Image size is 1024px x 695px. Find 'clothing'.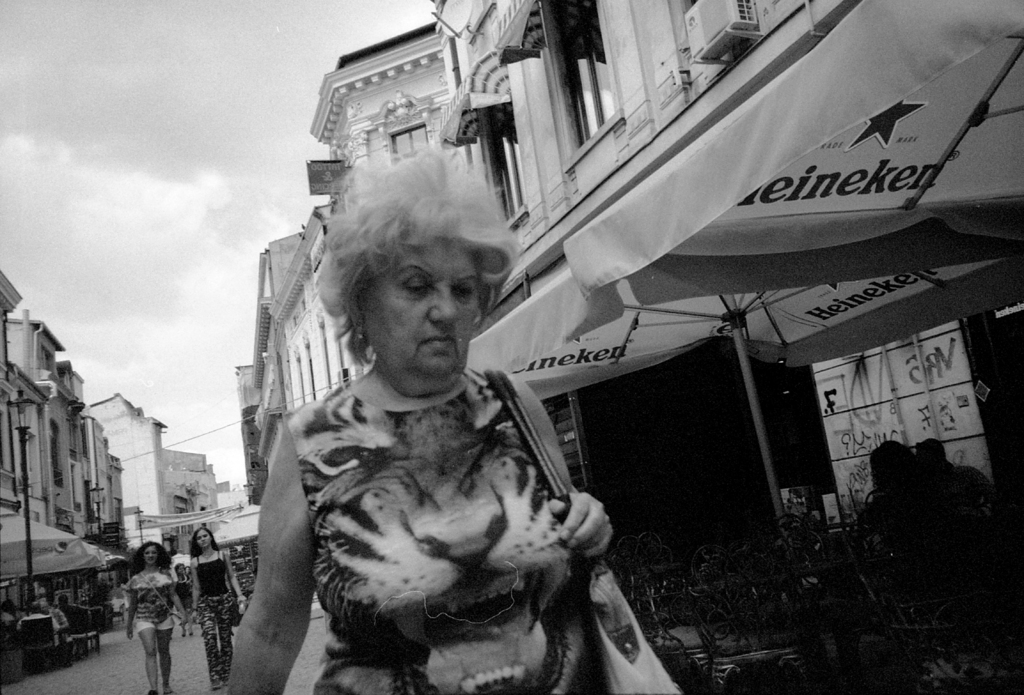
x1=289, y1=389, x2=639, y2=694.
